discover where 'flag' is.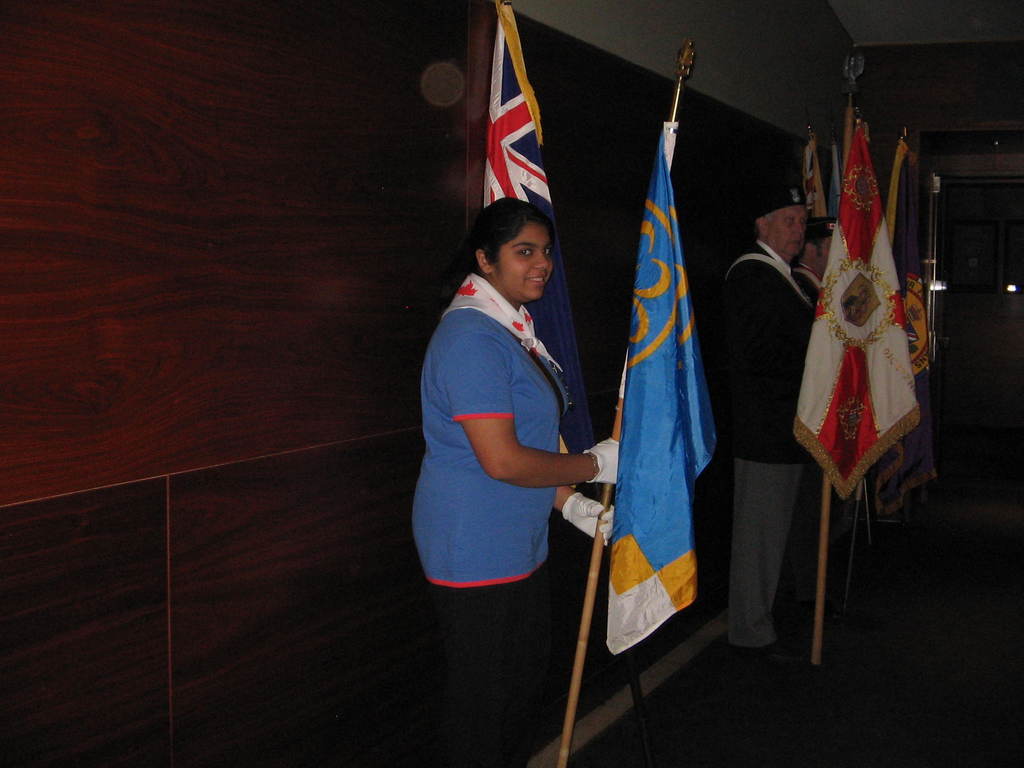
Discovered at (x1=824, y1=117, x2=844, y2=211).
